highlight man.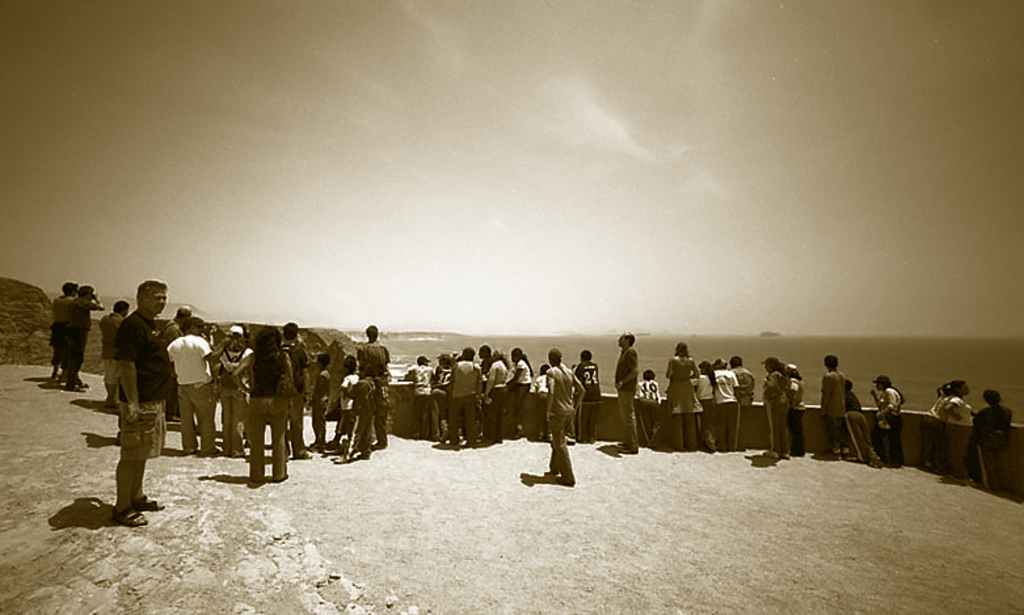
Highlighted region: bbox=(764, 354, 788, 458).
